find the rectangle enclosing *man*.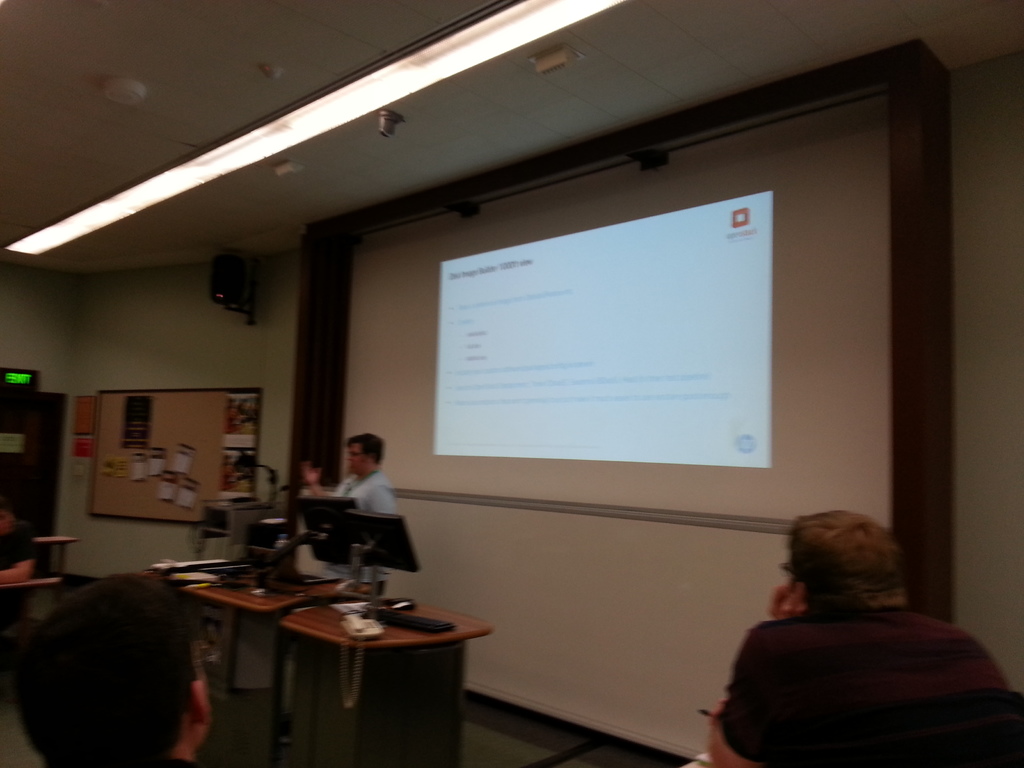
{"x1": 5, "y1": 568, "x2": 232, "y2": 767}.
